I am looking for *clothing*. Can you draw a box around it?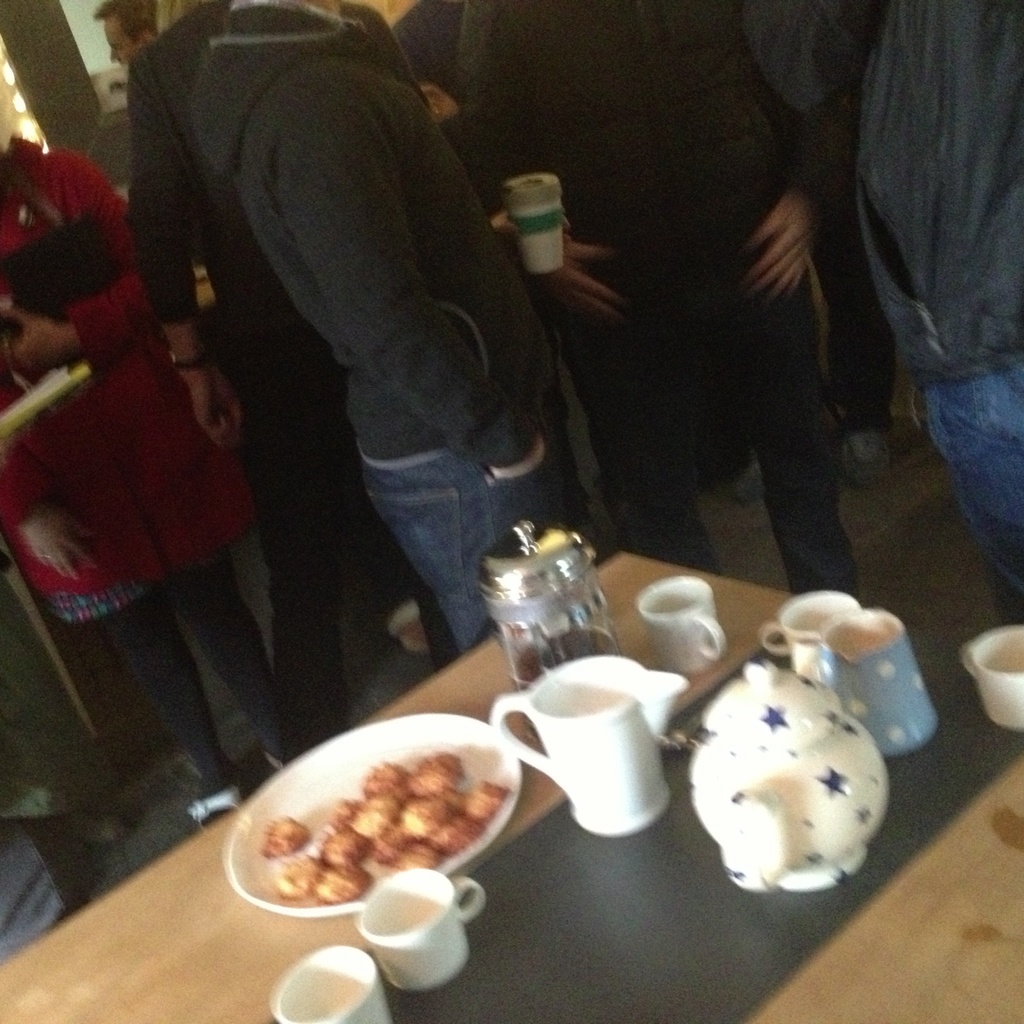
Sure, the bounding box is <box>462,0,863,617</box>.
